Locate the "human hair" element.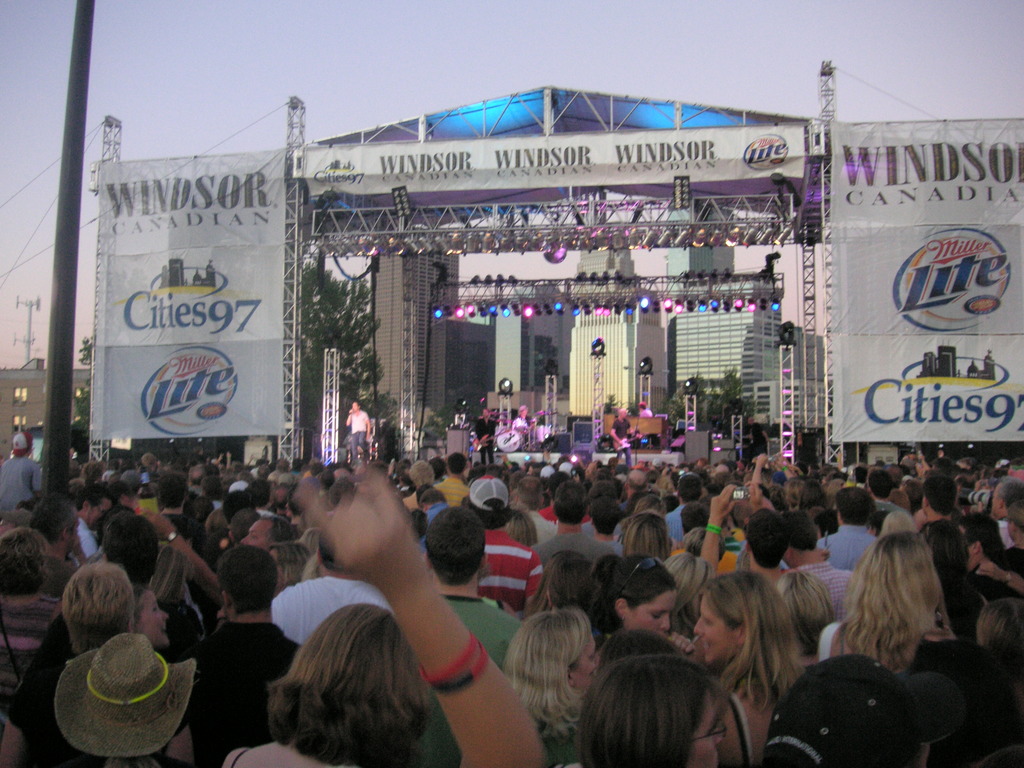
Element bbox: Rect(422, 506, 484, 585).
